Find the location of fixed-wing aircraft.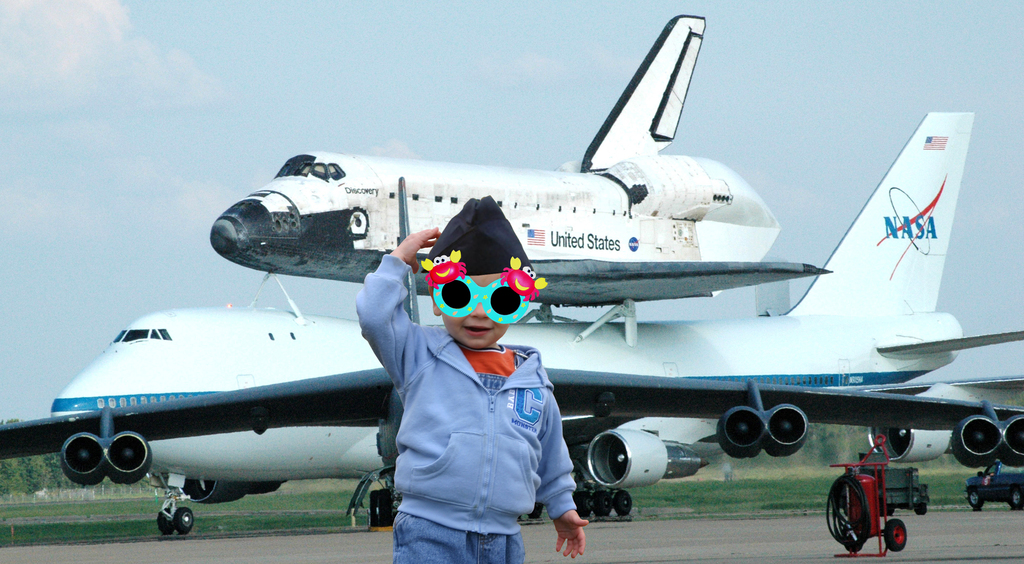
Location: bbox=[209, 3, 831, 307].
